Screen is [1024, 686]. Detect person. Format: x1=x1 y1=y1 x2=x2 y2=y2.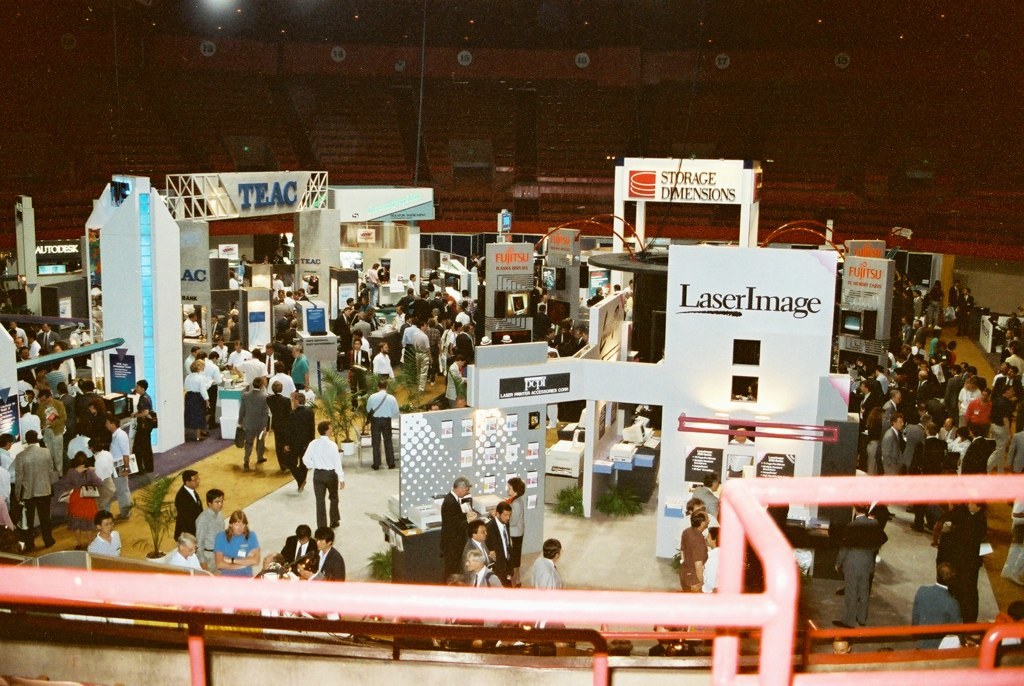
x1=215 y1=512 x2=261 y2=578.
